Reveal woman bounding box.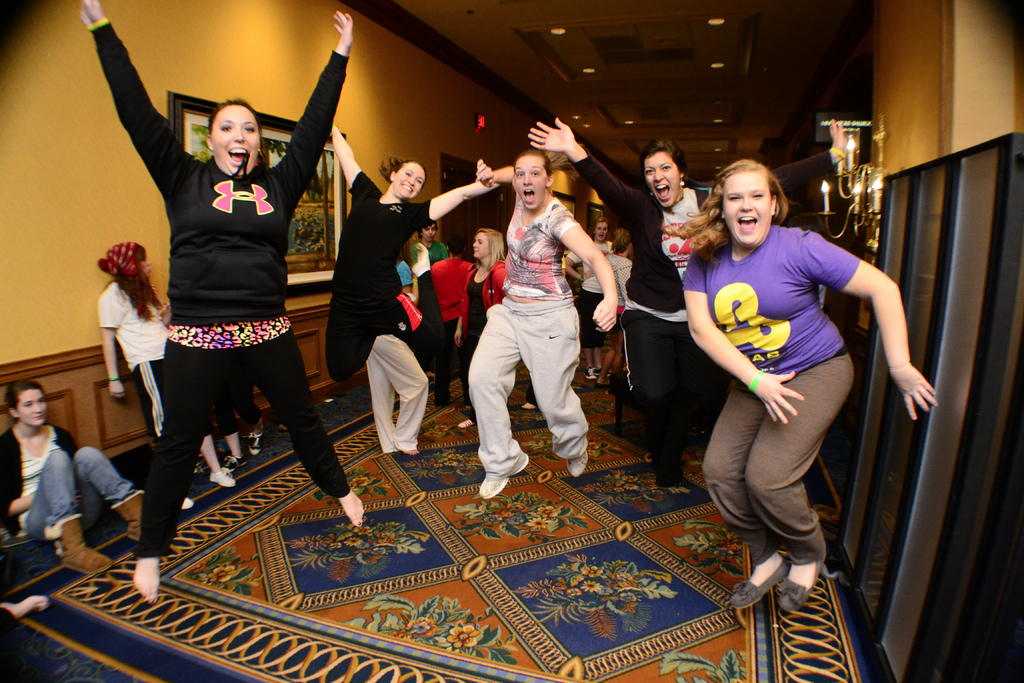
Revealed: (564, 215, 614, 384).
